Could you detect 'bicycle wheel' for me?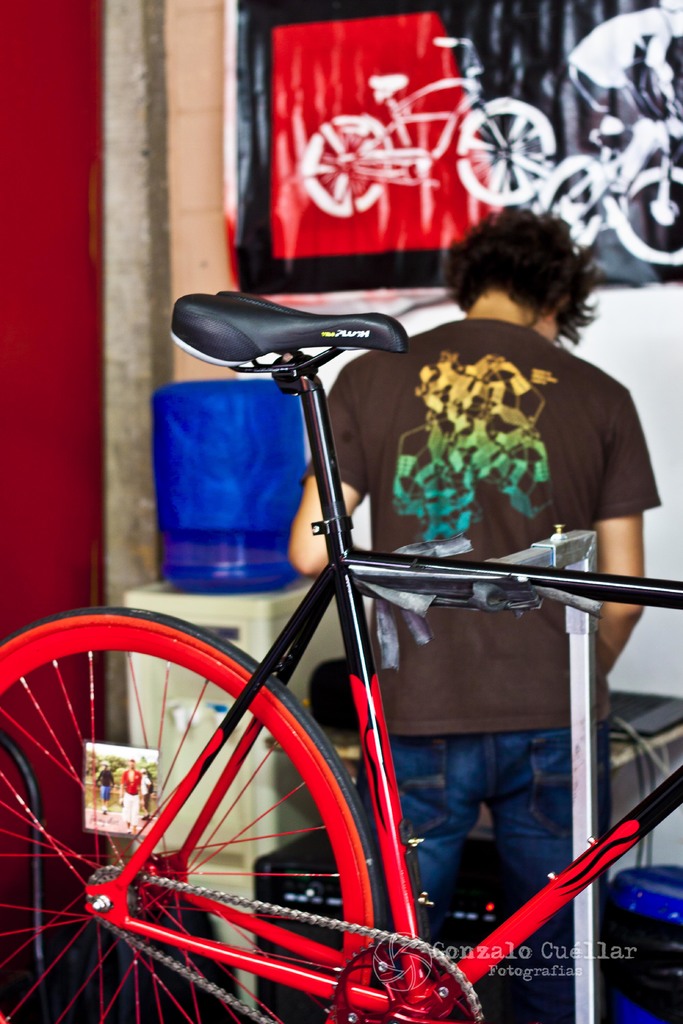
Detection result: <region>620, 171, 682, 262</region>.
